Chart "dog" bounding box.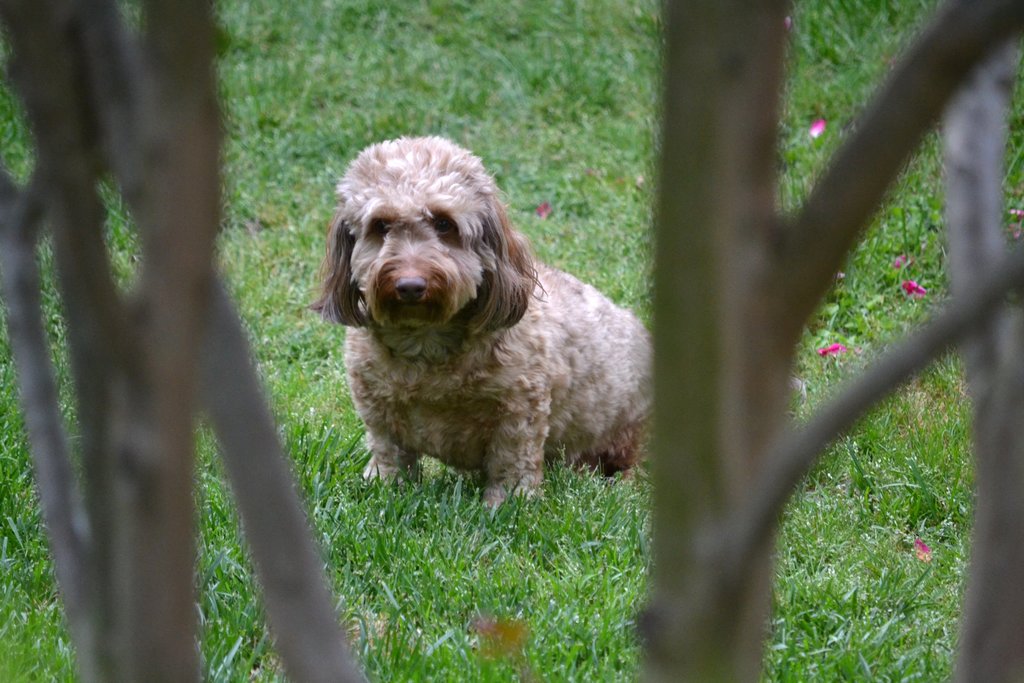
Charted: <box>303,130,654,509</box>.
